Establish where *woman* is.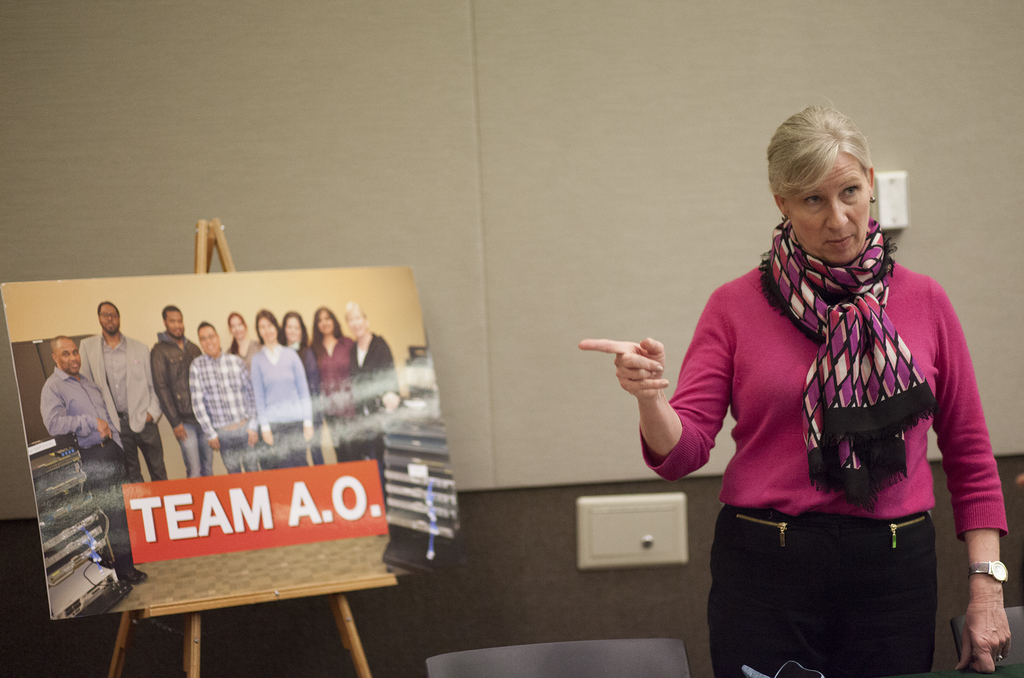
Established at select_region(348, 302, 404, 483).
